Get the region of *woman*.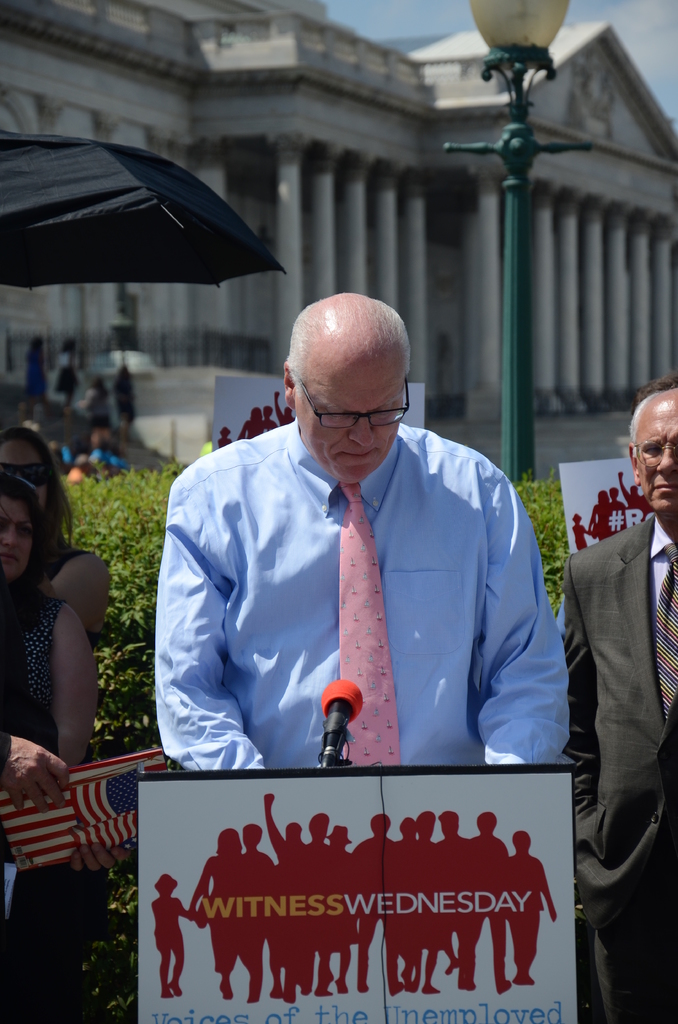
[left=0, top=424, right=111, bottom=652].
